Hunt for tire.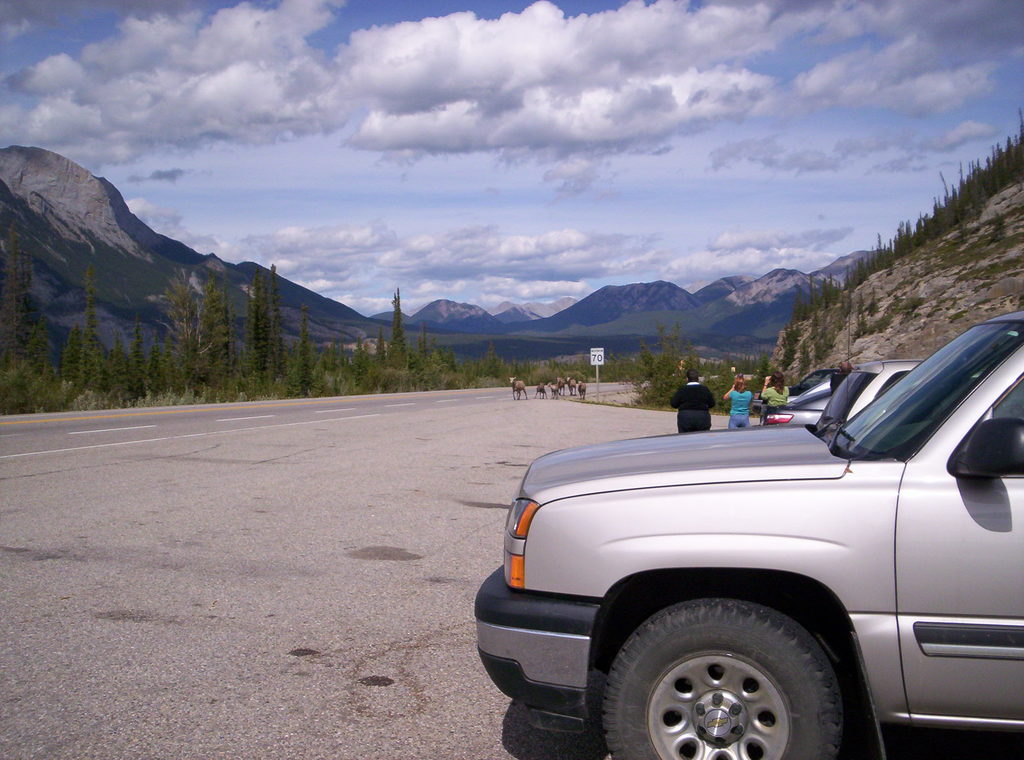
Hunted down at (x1=587, y1=599, x2=899, y2=751).
